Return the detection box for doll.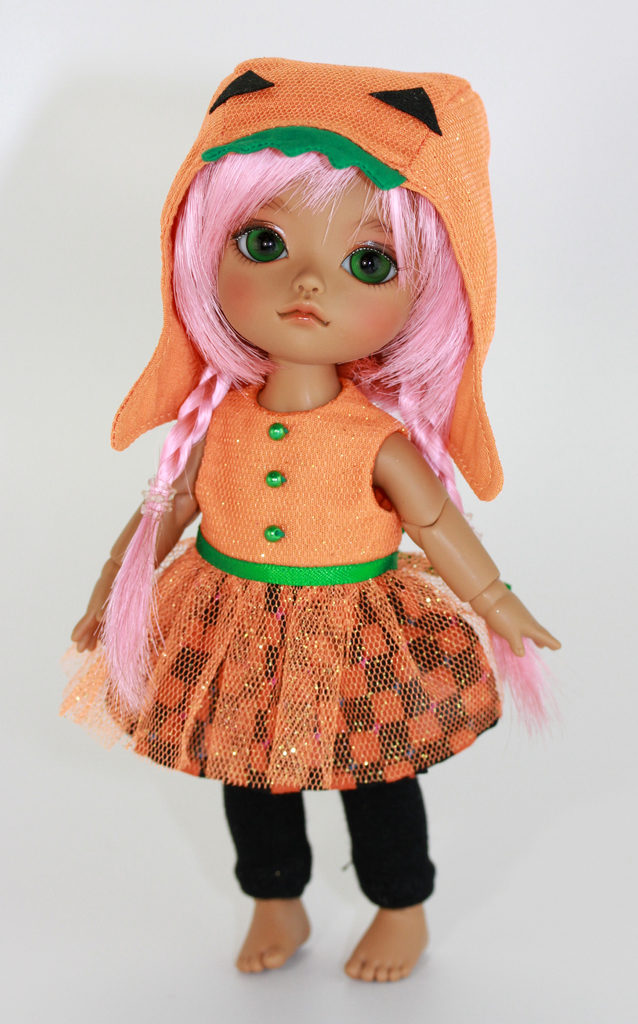
{"x1": 69, "y1": 75, "x2": 559, "y2": 1004}.
